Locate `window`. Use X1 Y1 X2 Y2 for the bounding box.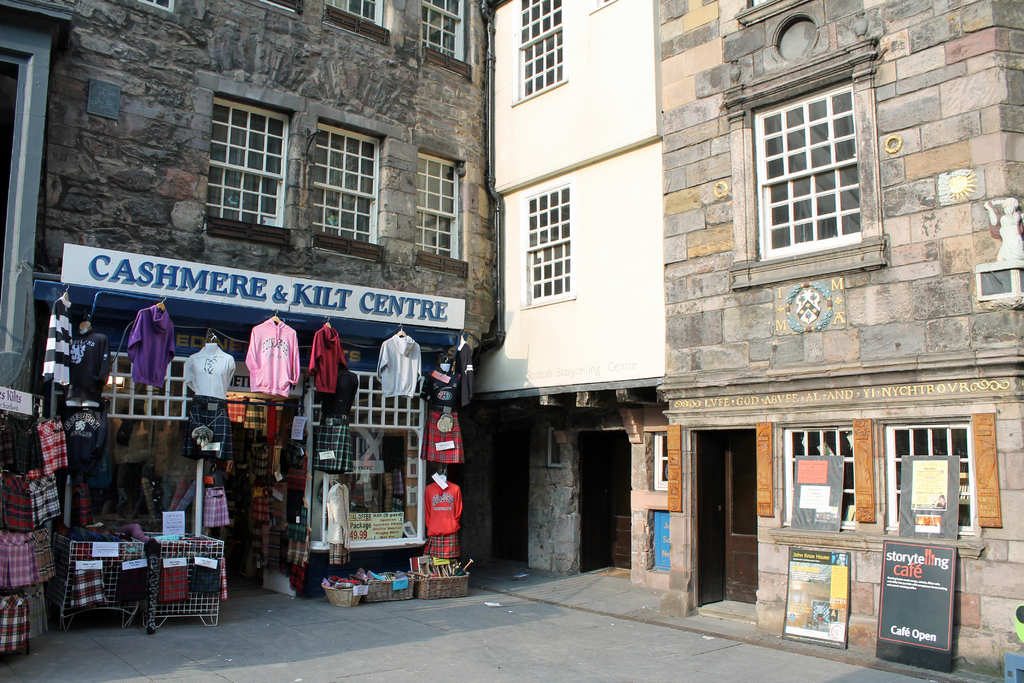
655 429 670 491.
